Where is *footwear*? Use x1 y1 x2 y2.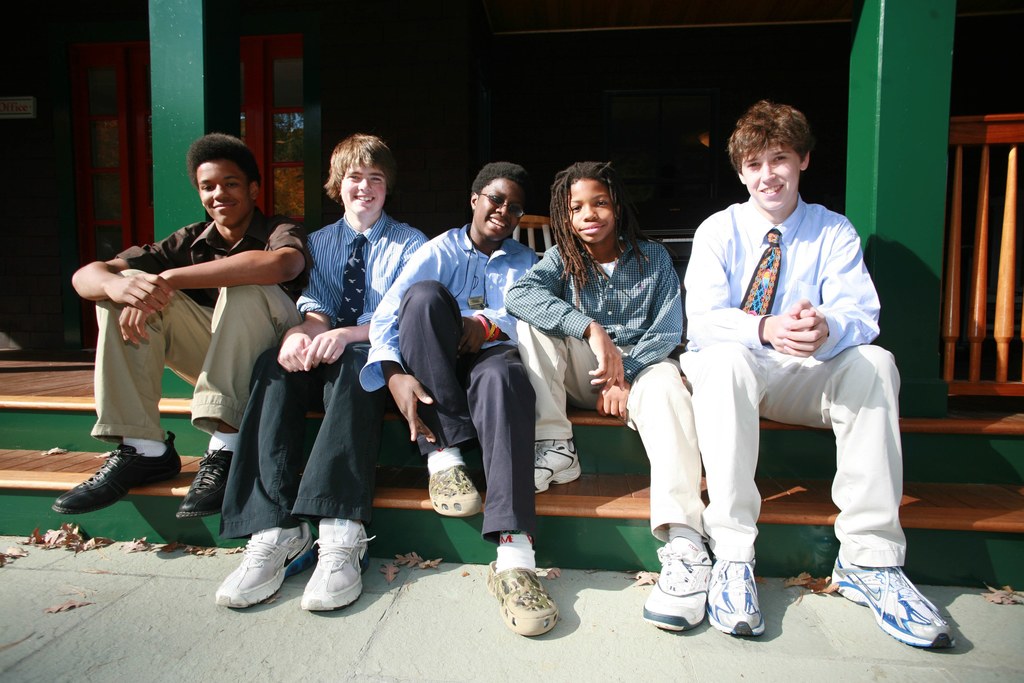
527 437 589 498.
